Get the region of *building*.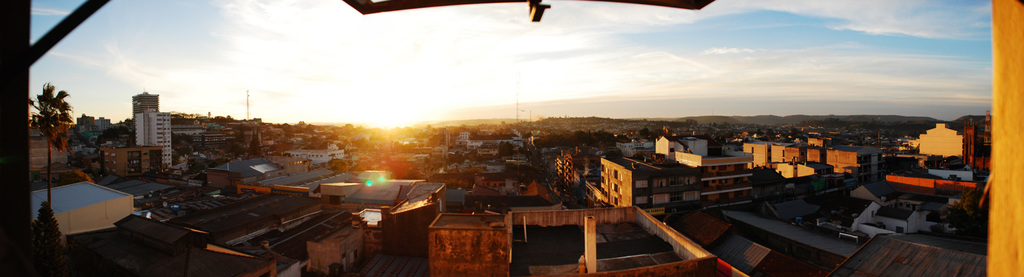
left=138, top=114, right=177, bottom=164.
